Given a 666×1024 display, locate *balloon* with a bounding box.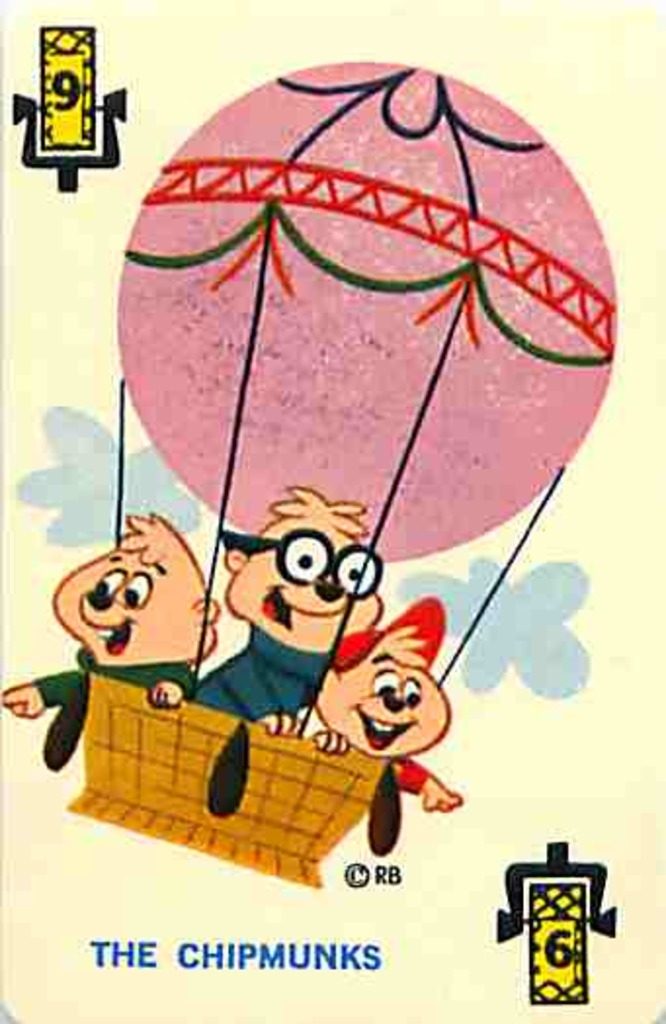
Located: 111,61,615,563.
